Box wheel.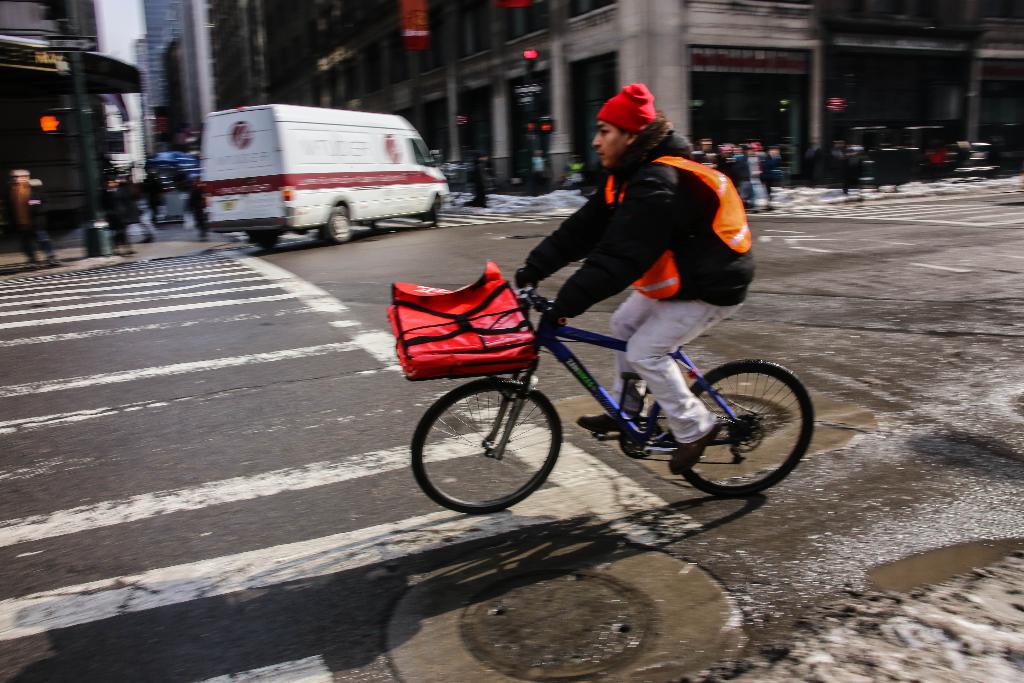
[669, 358, 815, 496].
